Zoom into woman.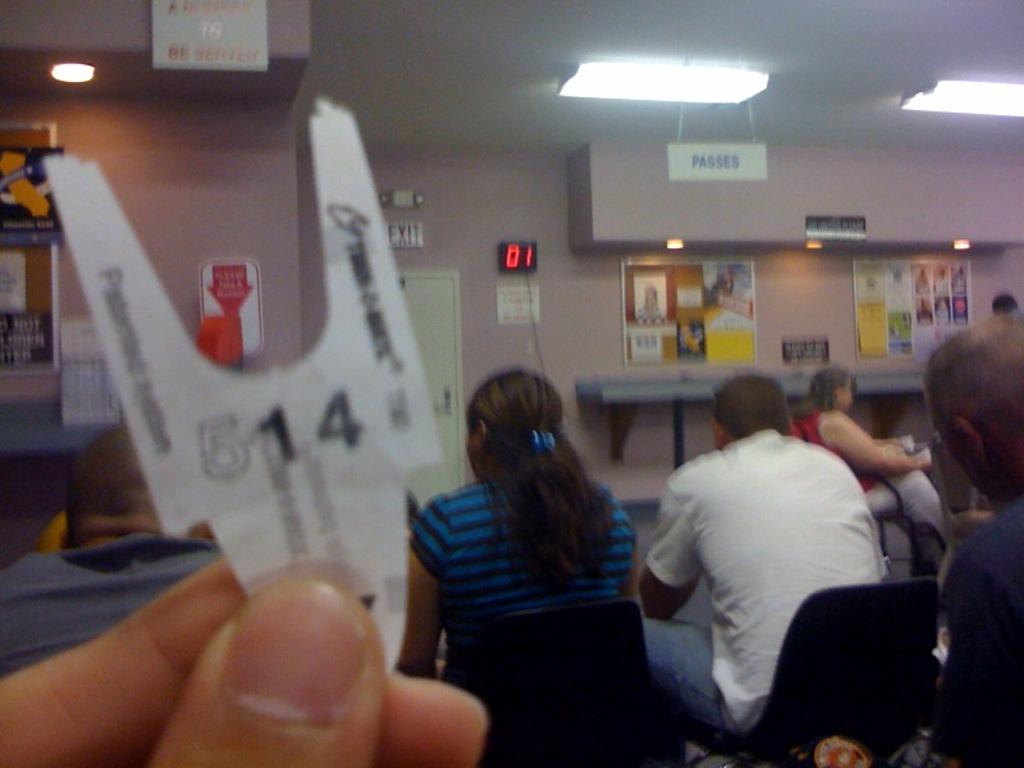
Zoom target: bbox=[407, 333, 672, 749].
